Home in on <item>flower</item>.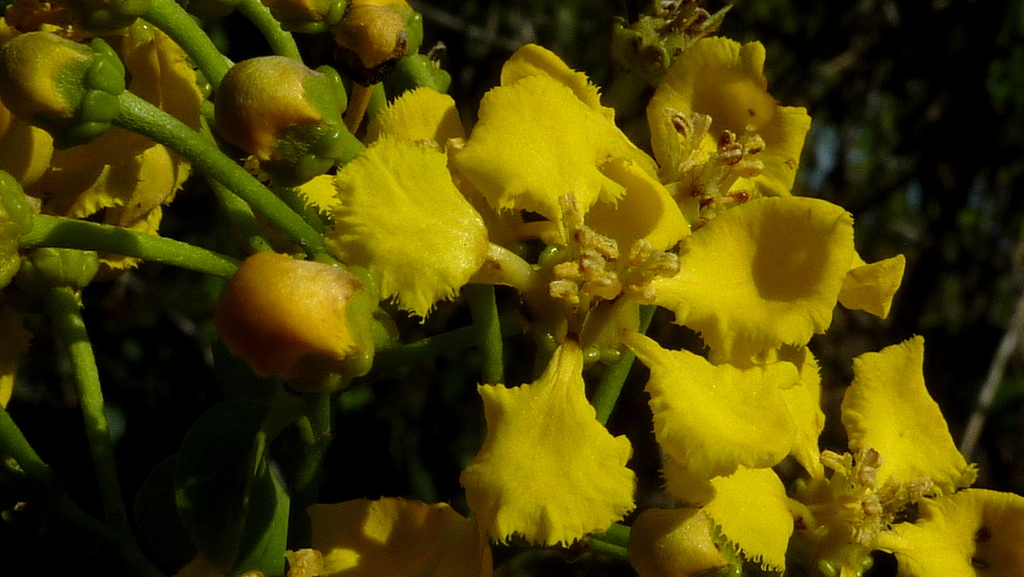
Homed in at <region>881, 481, 1023, 576</region>.
